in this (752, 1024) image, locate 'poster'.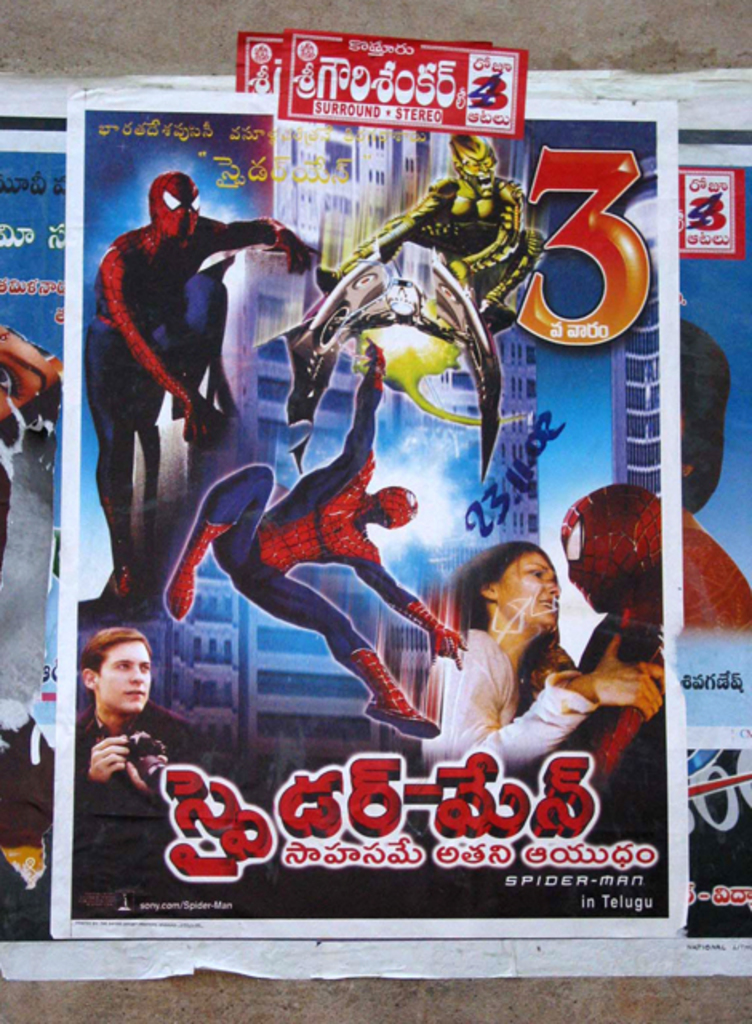
Bounding box: left=0, top=69, right=744, bottom=981.
